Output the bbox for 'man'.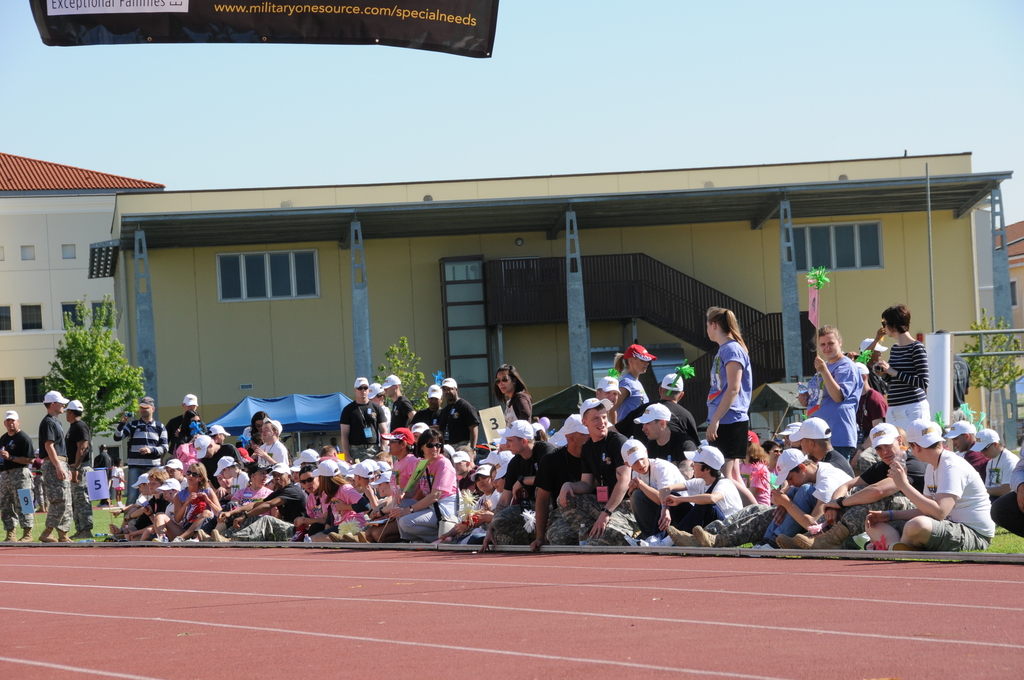
select_region(115, 392, 172, 508).
